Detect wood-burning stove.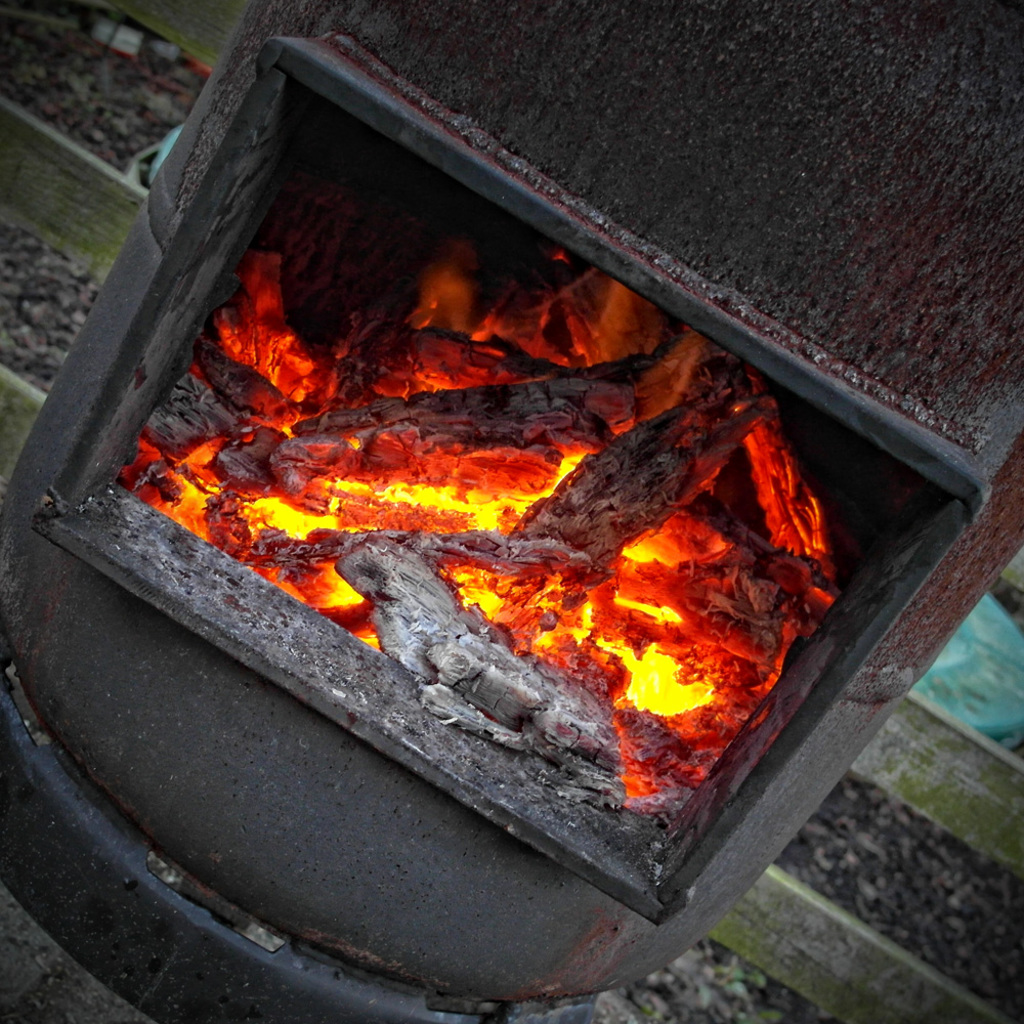
Detected at region(0, 0, 1023, 1023).
